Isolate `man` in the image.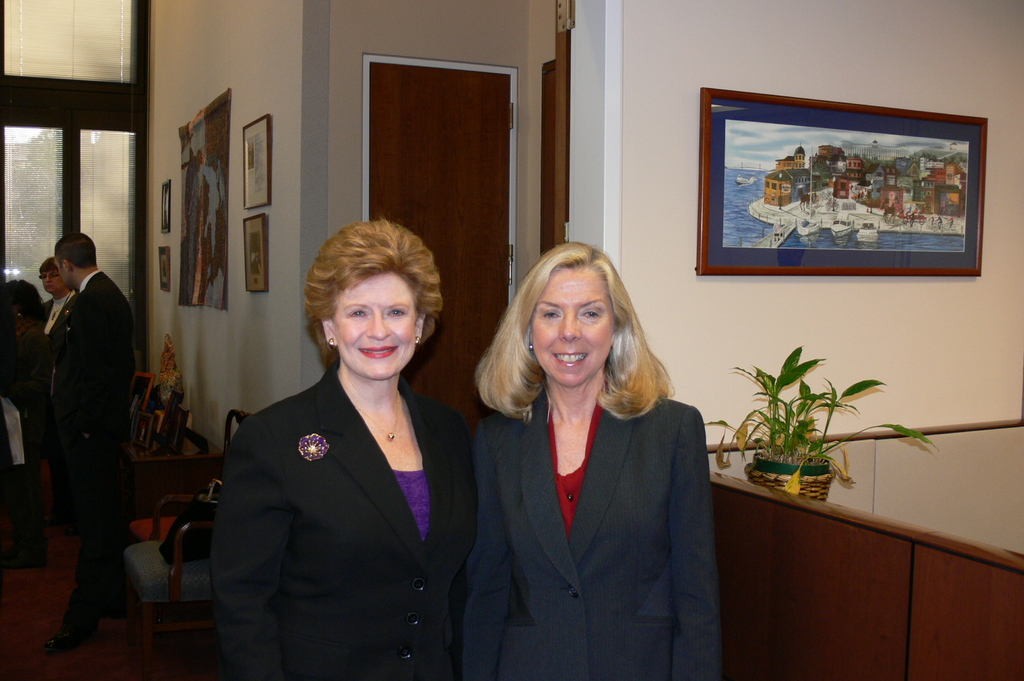
Isolated region: (x1=45, y1=231, x2=148, y2=584).
